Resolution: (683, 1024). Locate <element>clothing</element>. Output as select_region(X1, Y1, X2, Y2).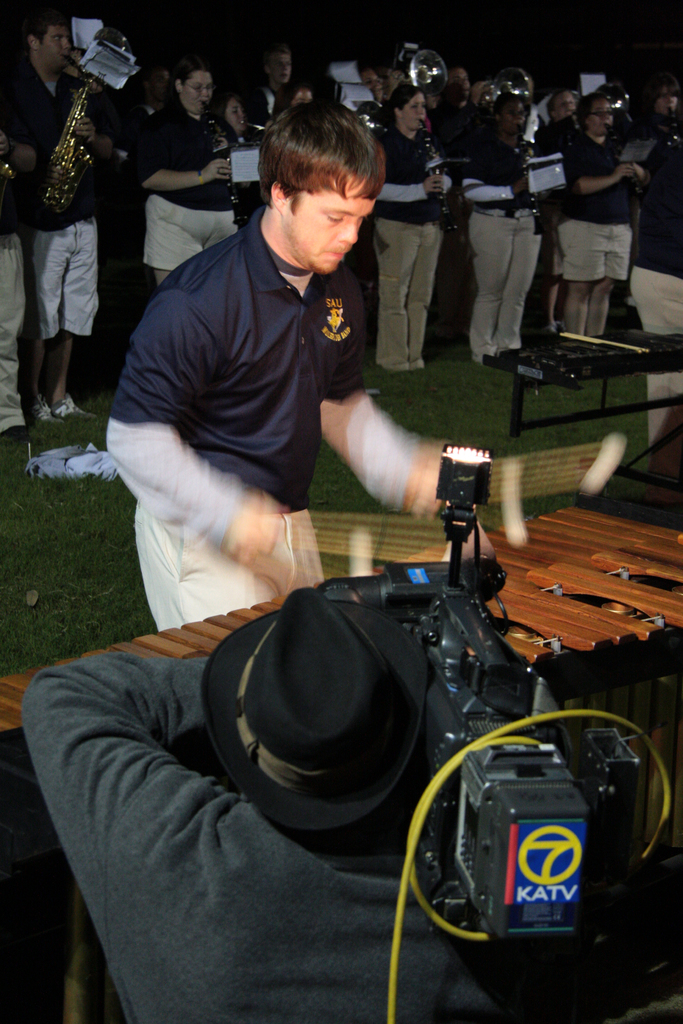
select_region(131, 99, 240, 271).
